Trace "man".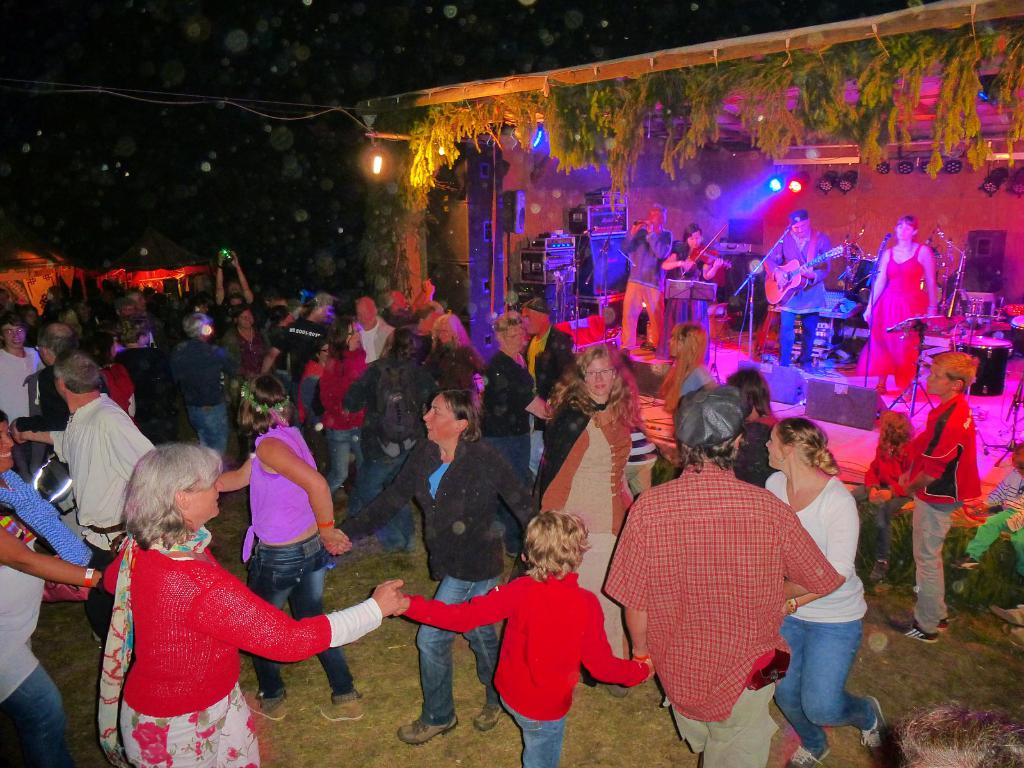
Traced to (225,307,266,387).
